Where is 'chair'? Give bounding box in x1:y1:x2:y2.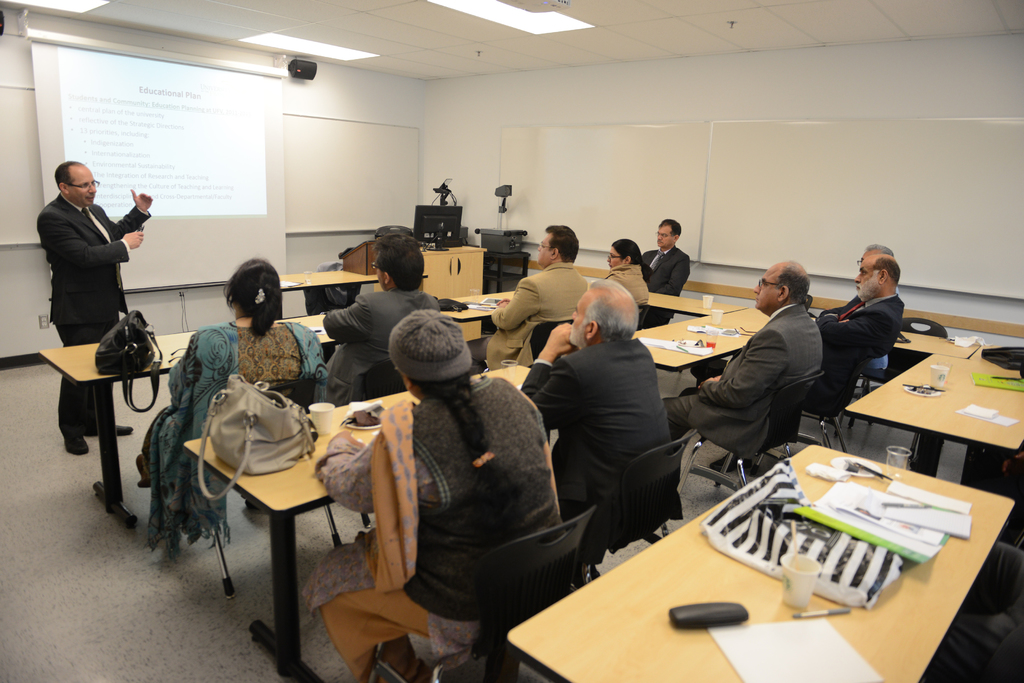
908:317:939:342.
